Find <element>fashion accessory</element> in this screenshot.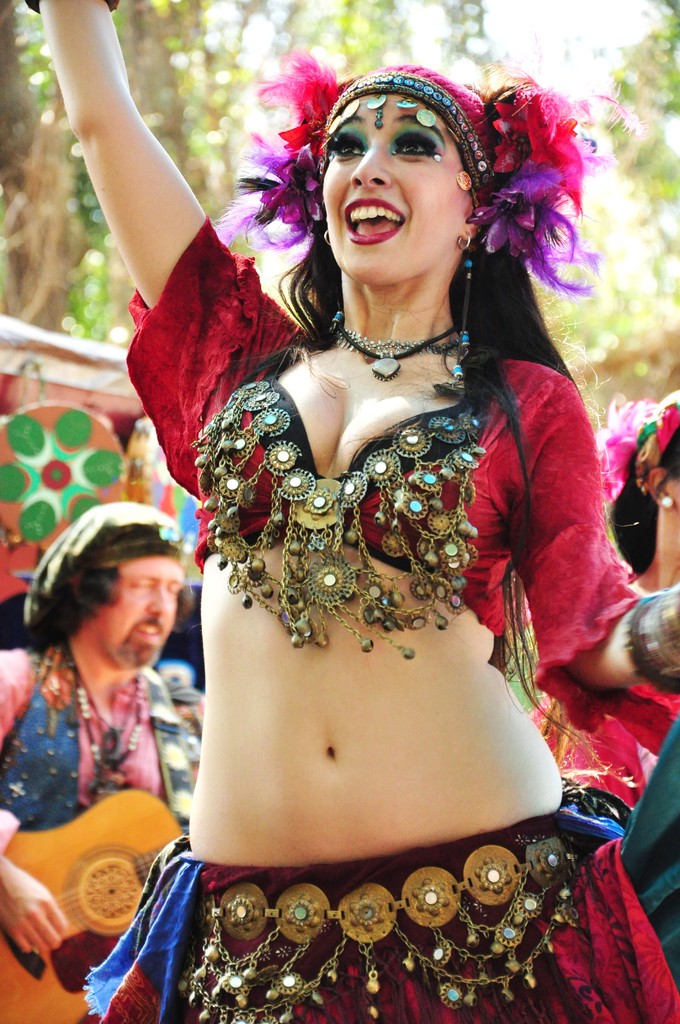
The bounding box for <element>fashion accessory</element> is 626, 591, 679, 694.
